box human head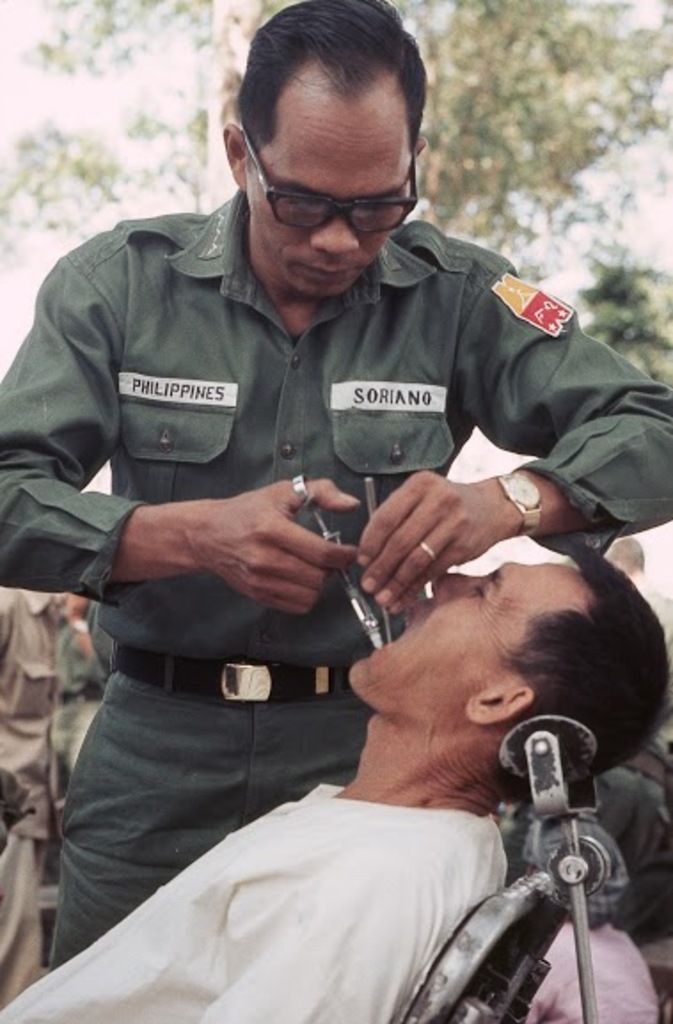
box=[352, 547, 648, 784]
